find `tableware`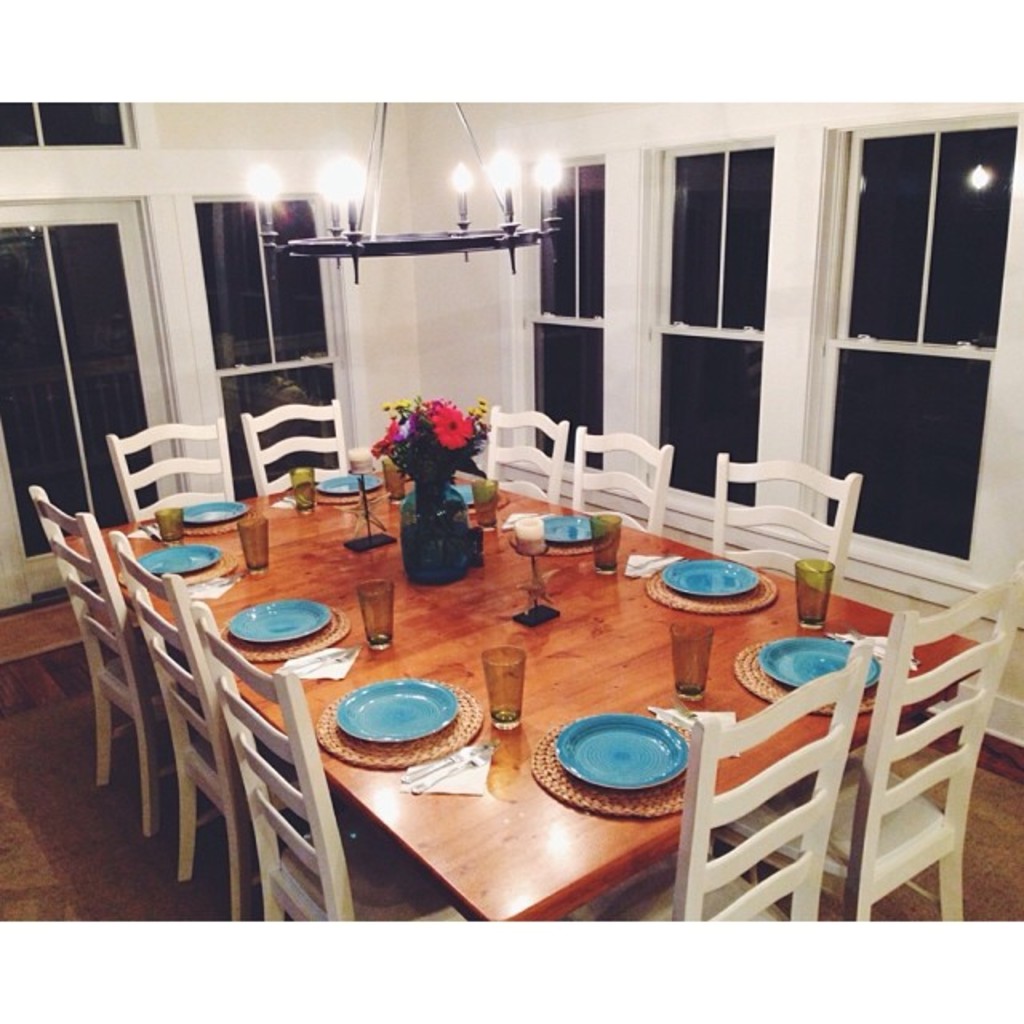
<bbox>229, 598, 330, 645</bbox>
